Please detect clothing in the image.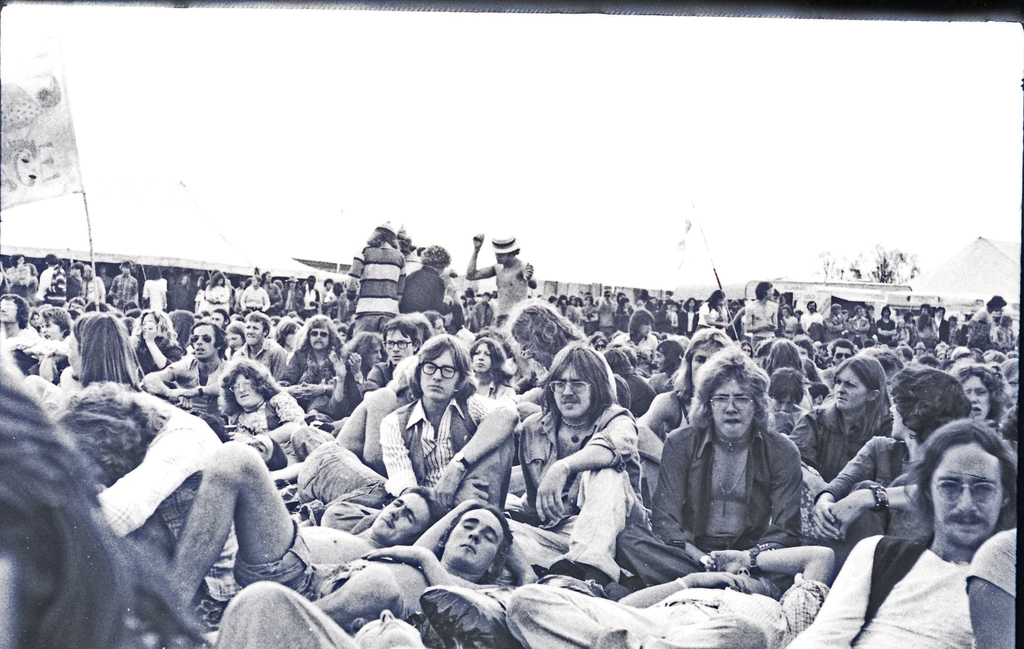
left=648, top=414, right=804, bottom=552.
